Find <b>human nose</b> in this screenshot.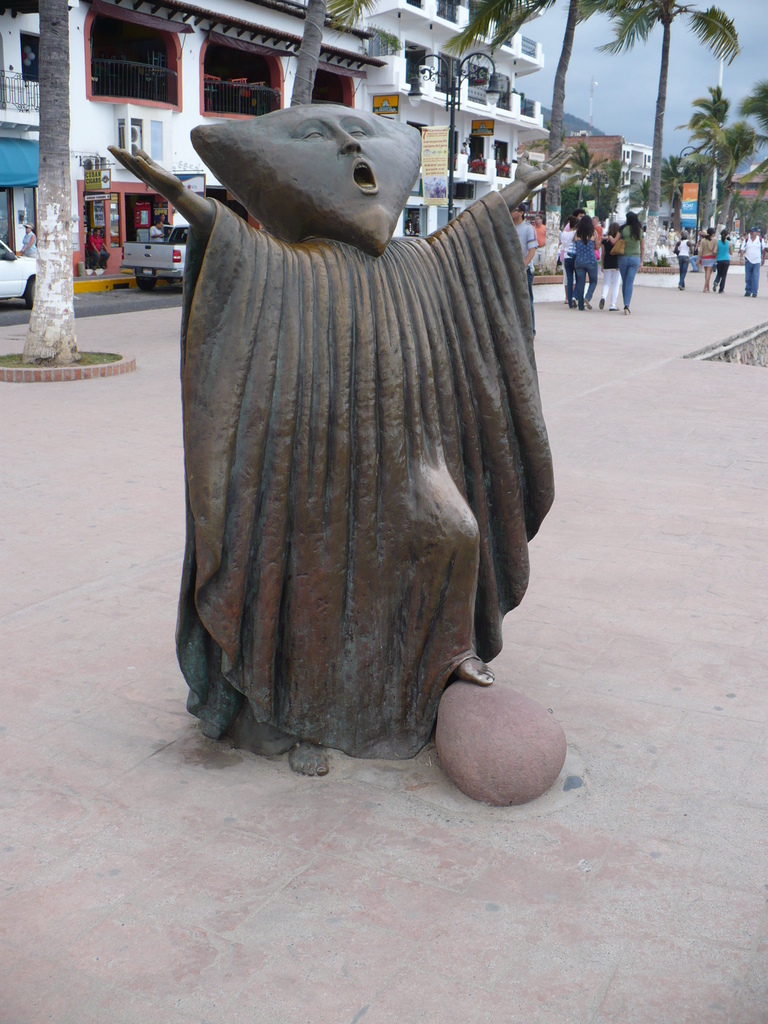
The bounding box for <b>human nose</b> is 331 124 361 157.
